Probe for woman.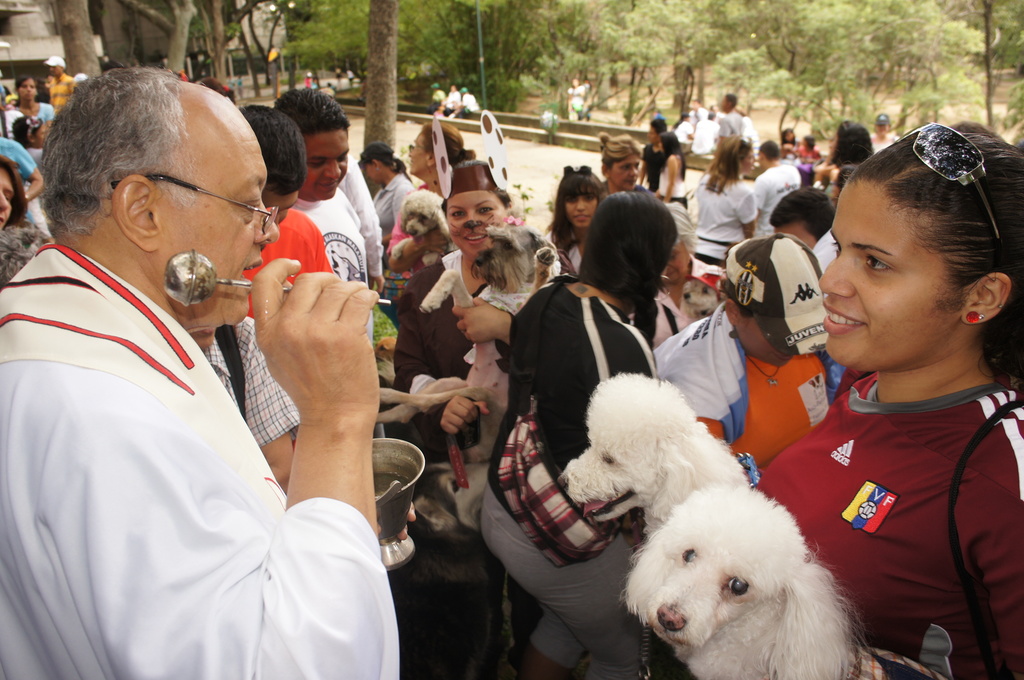
Probe result: [left=472, top=192, right=672, bottom=679].
